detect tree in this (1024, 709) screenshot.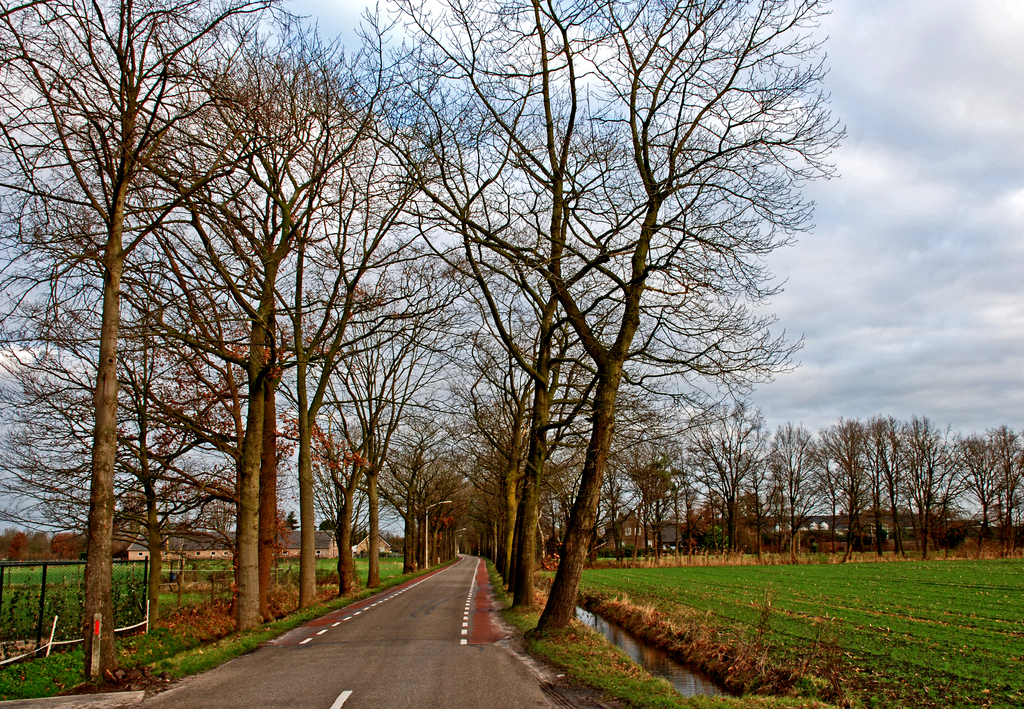
Detection: [x1=413, y1=0, x2=852, y2=657].
